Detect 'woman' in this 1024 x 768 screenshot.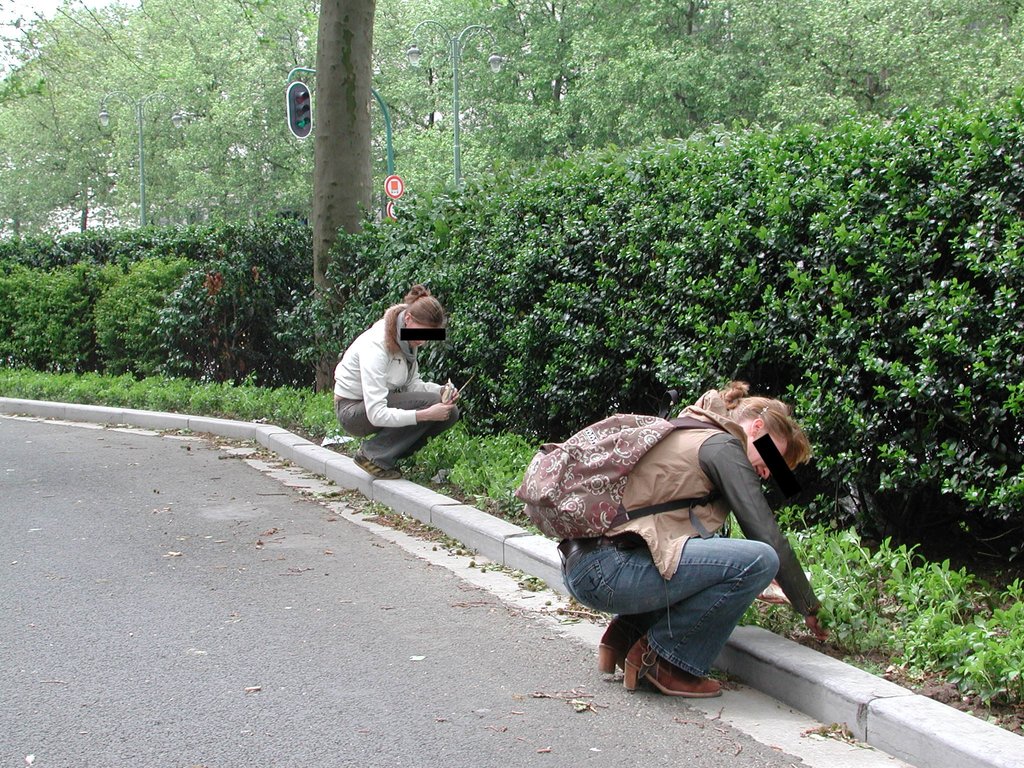
Detection: rect(531, 348, 821, 723).
